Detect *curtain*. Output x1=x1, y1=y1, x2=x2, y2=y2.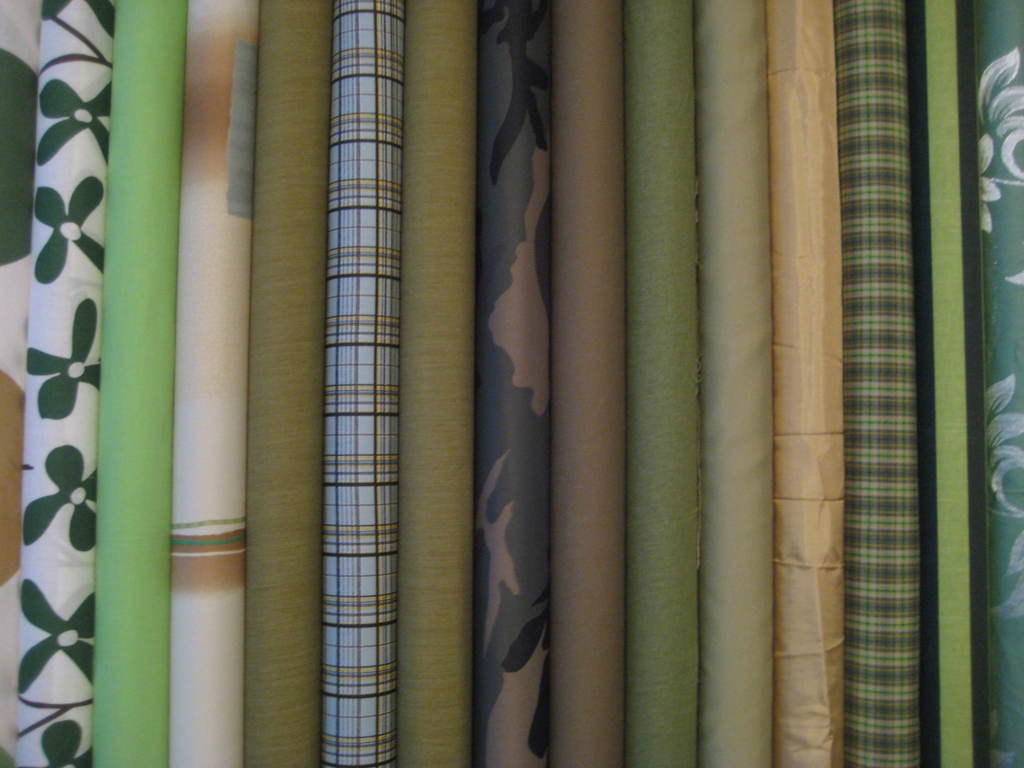
x1=552, y1=1, x2=624, y2=767.
